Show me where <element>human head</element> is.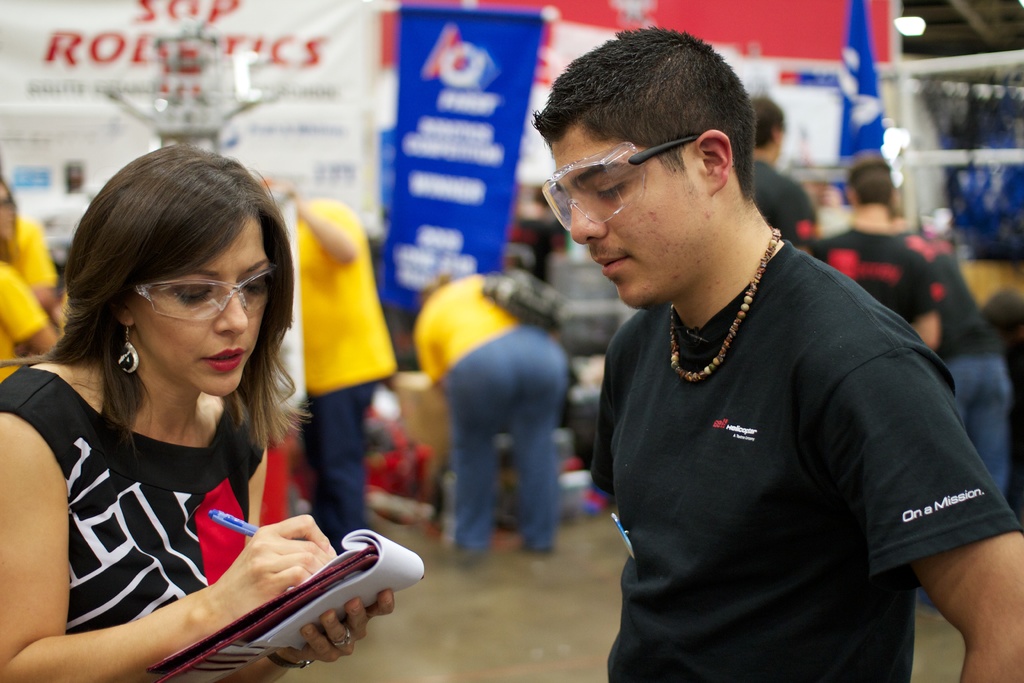
<element>human head</element> is at 533:21:790:304.
